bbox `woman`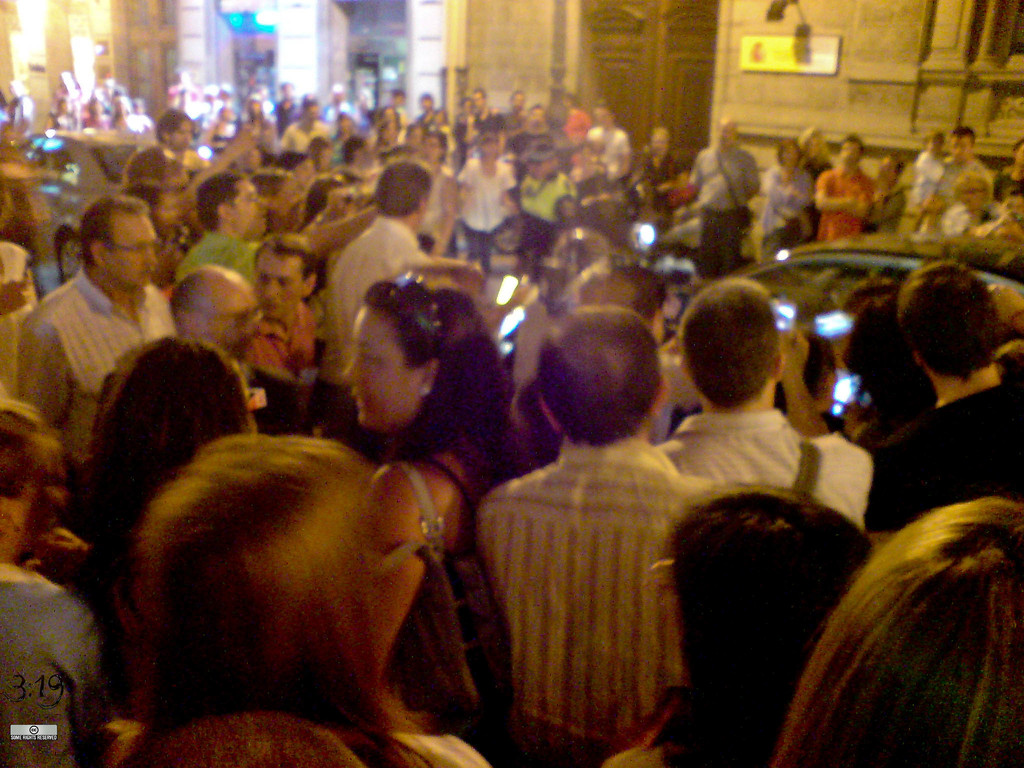
x1=600, y1=484, x2=887, y2=767
